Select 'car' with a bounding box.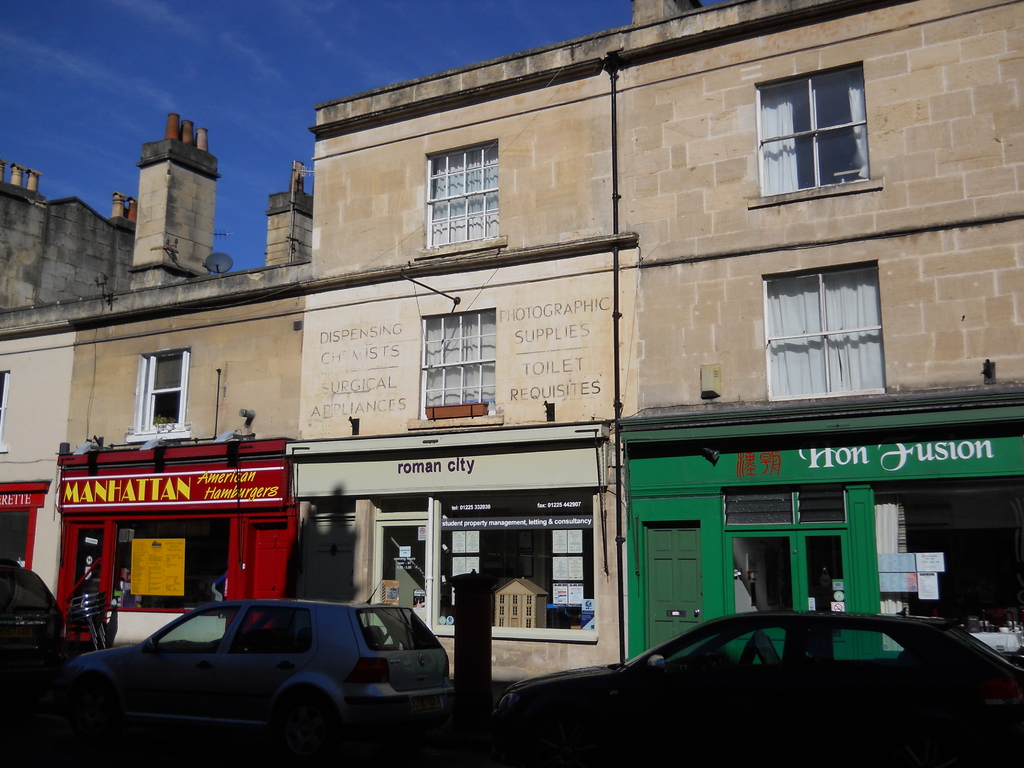
l=49, t=592, r=461, b=748.
